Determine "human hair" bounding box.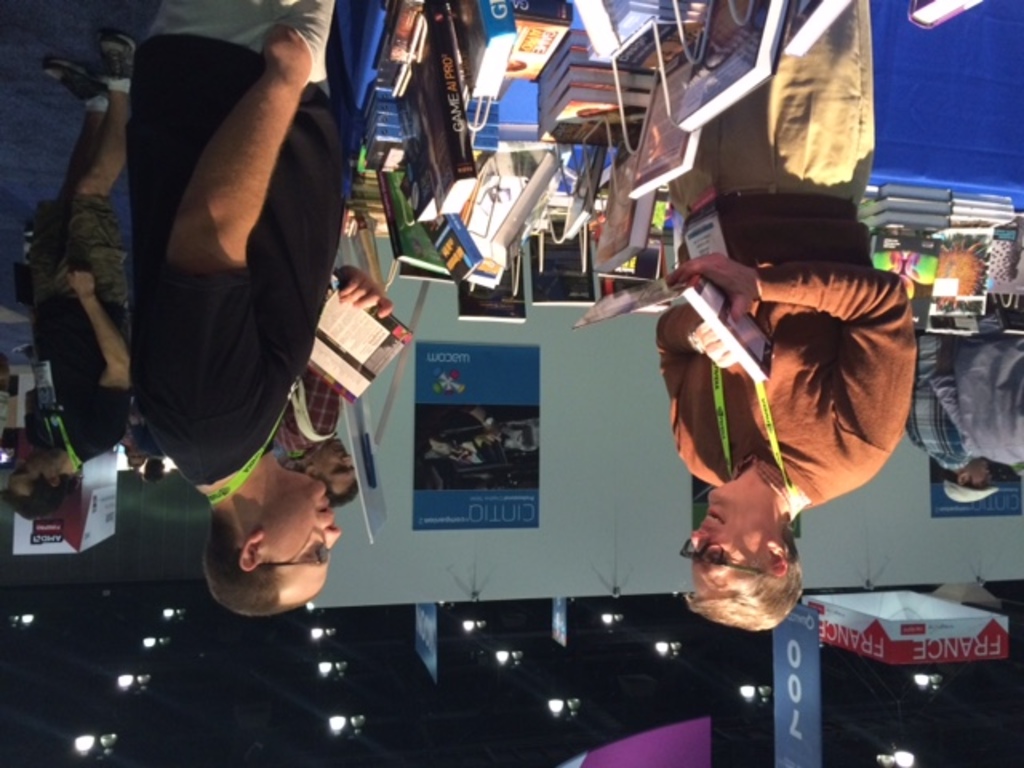
Determined: Rect(142, 459, 163, 486).
